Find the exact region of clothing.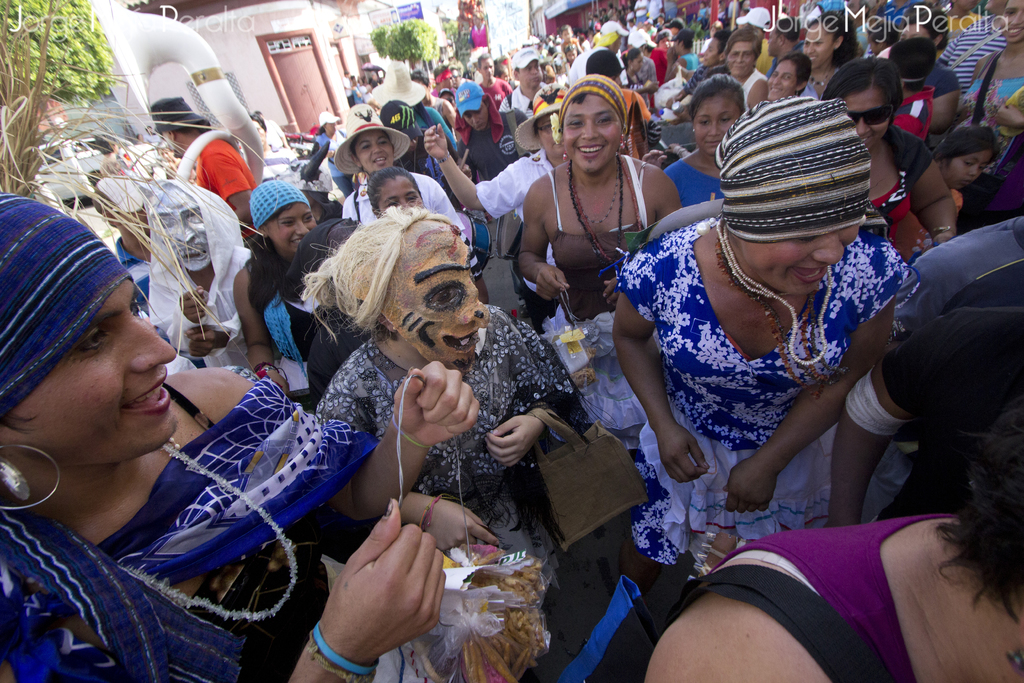
Exact region: {"x1": 664, "y1": 154, "x2": 724, "y2": 208}.
